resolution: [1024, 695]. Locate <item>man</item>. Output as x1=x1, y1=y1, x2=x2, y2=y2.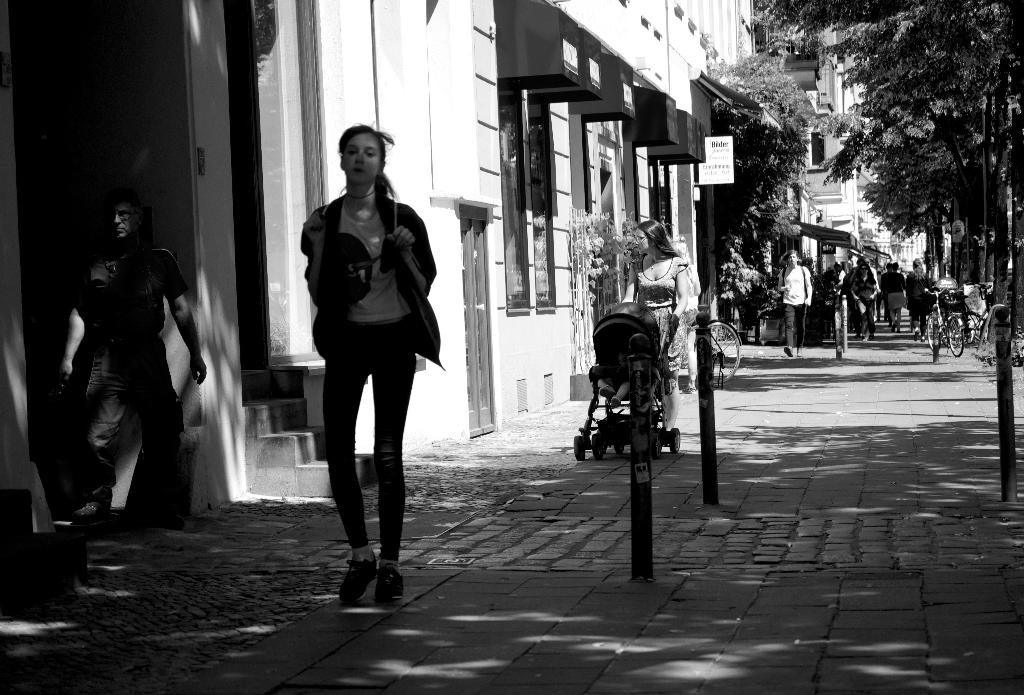
x1=844, y1=256, x2=878, y2=339.
